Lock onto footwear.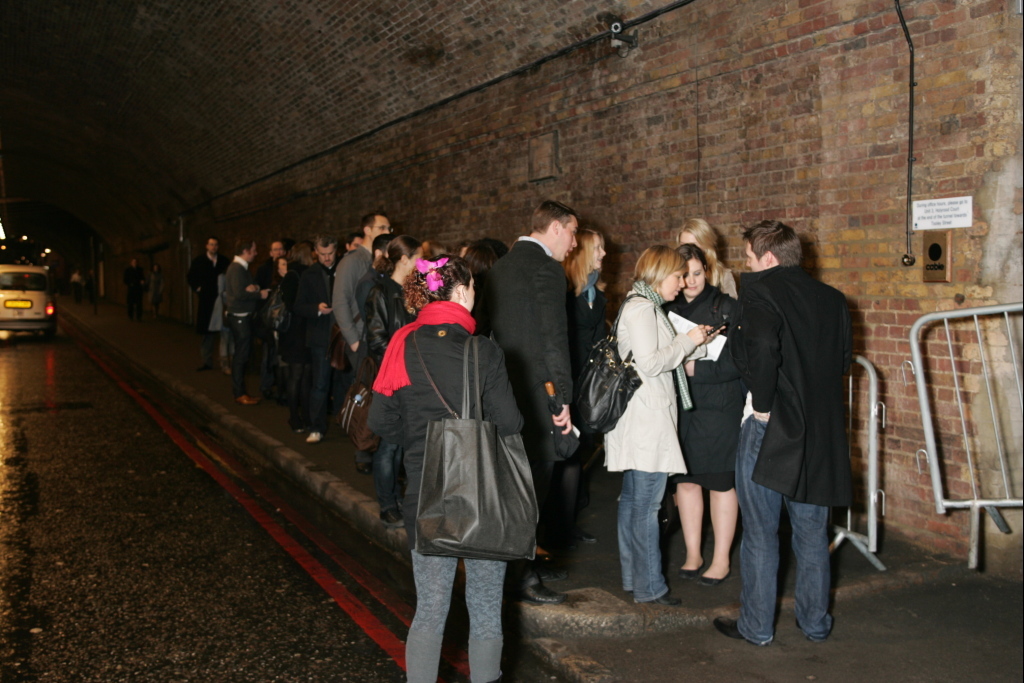
Locked: pyautogui.locateOnScreen(150, 315, 172, 323).
